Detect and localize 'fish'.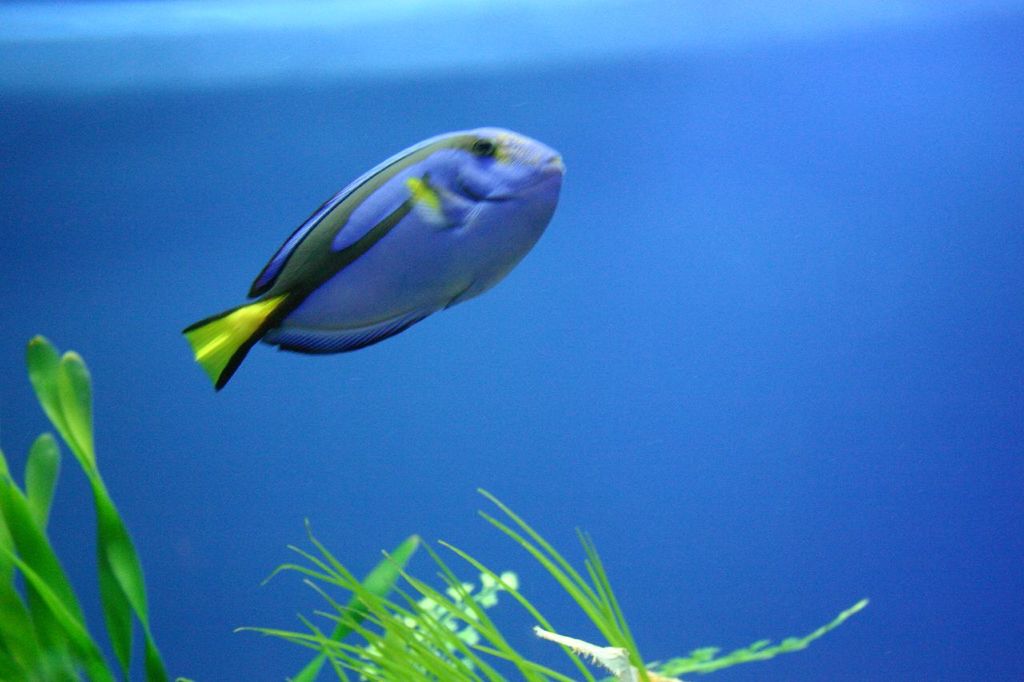
Localized at pyautogui.locateOnScreen(179, 122, 566, 413).
